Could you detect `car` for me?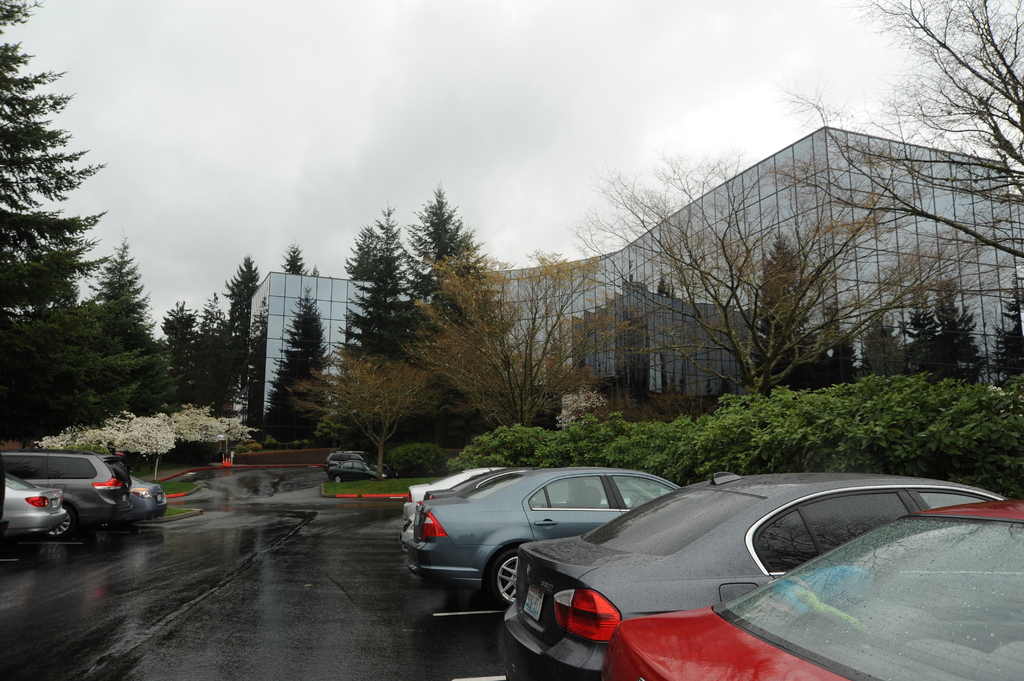
Detection result: x1=323 y1=449 x2=388 y2=475.
